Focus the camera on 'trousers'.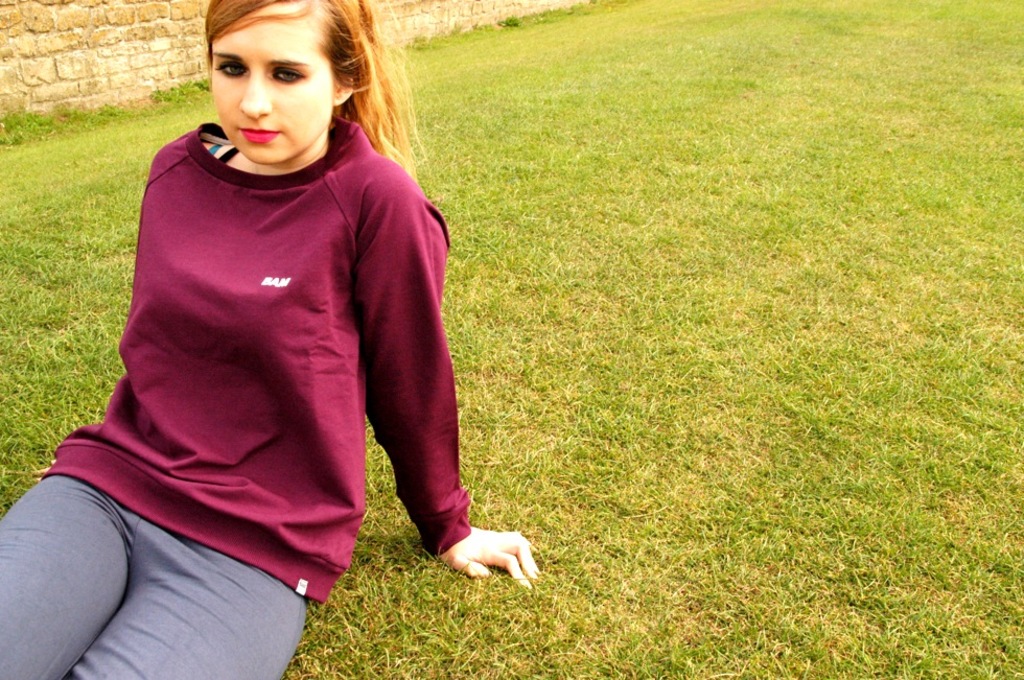
Focus region: [0,470,307,679].
